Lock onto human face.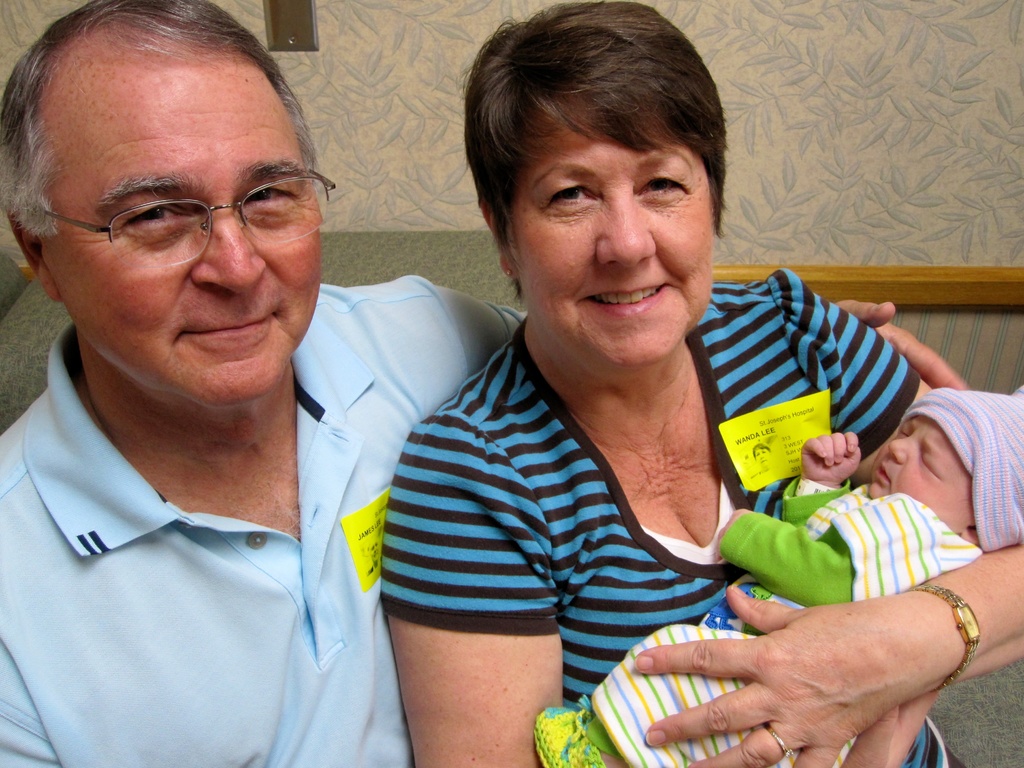
Locked: (x1=503, y1=108, x2=715, y2=371).
